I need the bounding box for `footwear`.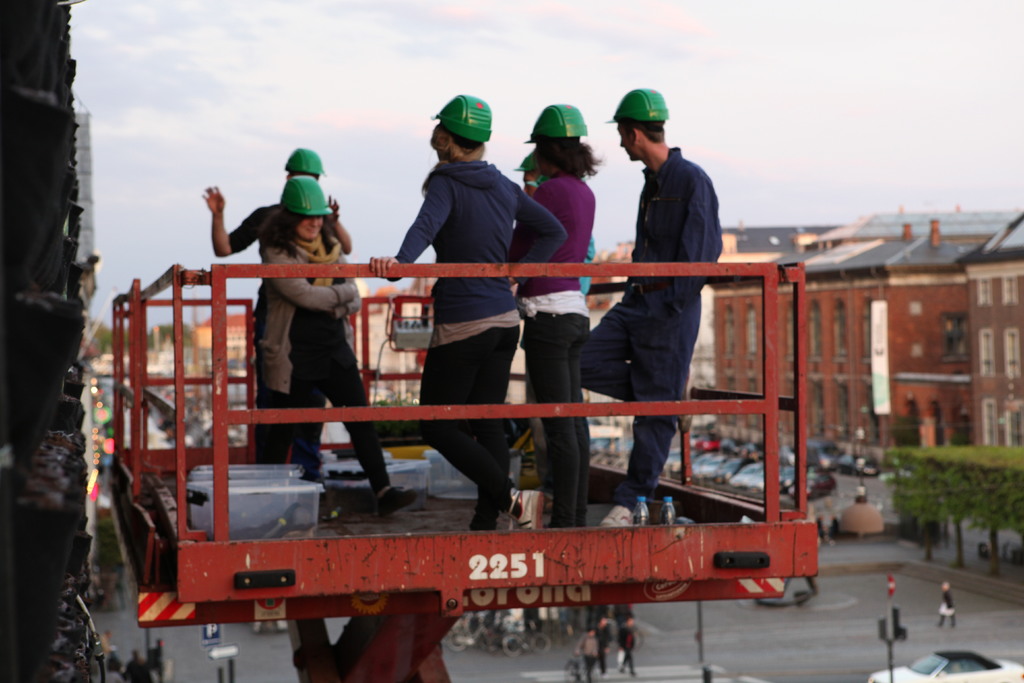
Here it is: pyautogui.locateOnScreen(600, 504, 628, 527).
